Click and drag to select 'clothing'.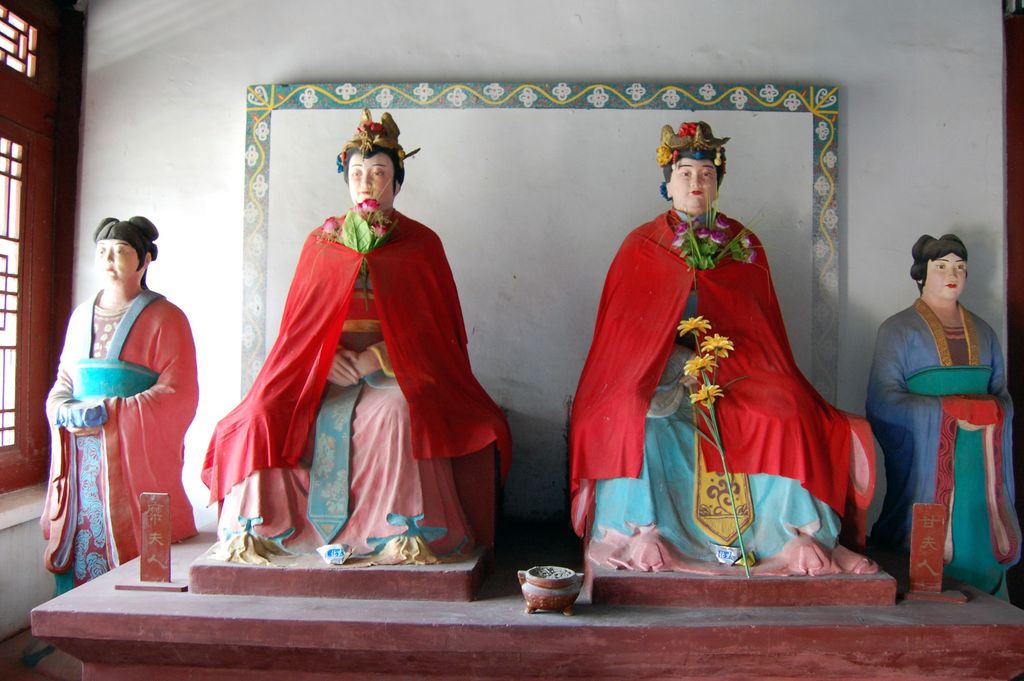
Selection: [203,208,512,559].
